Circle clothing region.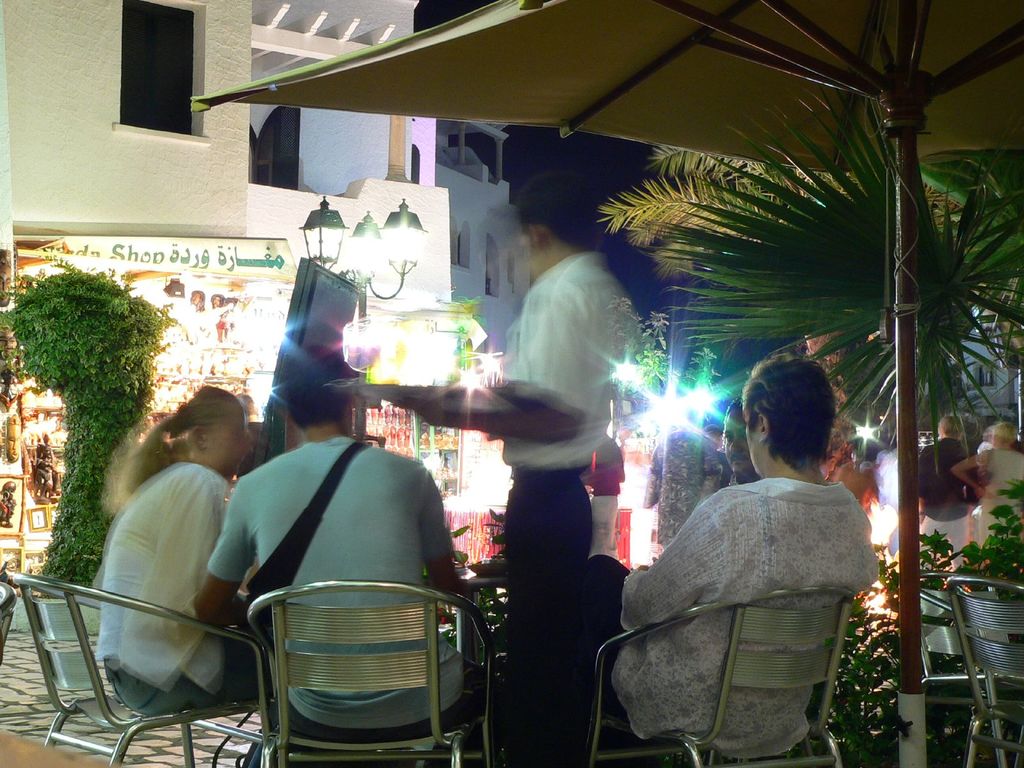
Region: bbox=[495, 243, 645, 766].
